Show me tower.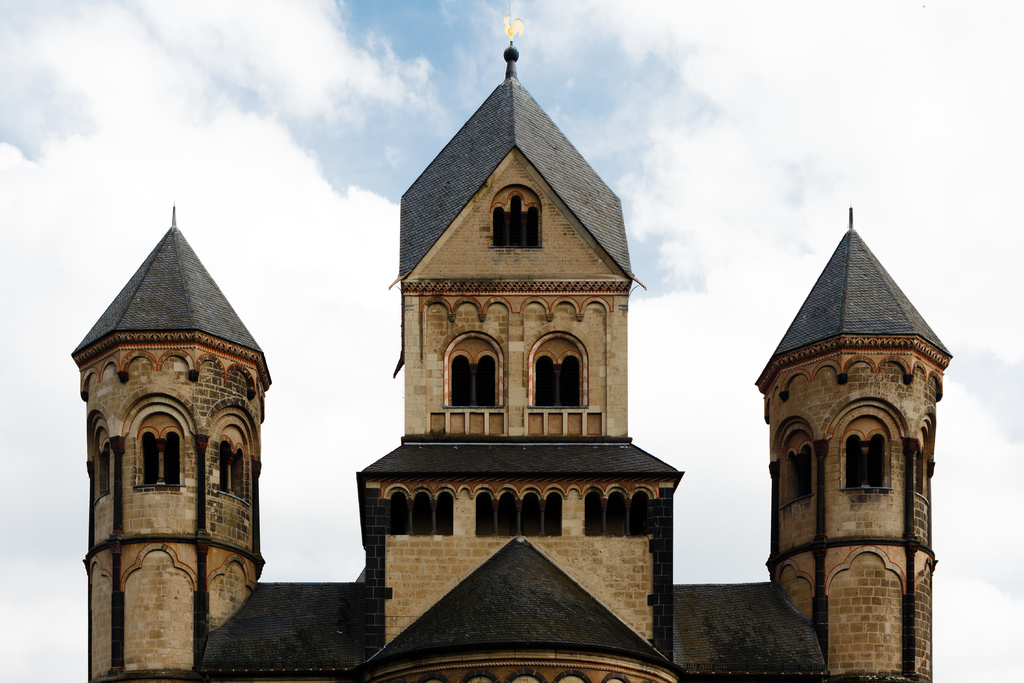
tower is here: [337,41,678,682].
